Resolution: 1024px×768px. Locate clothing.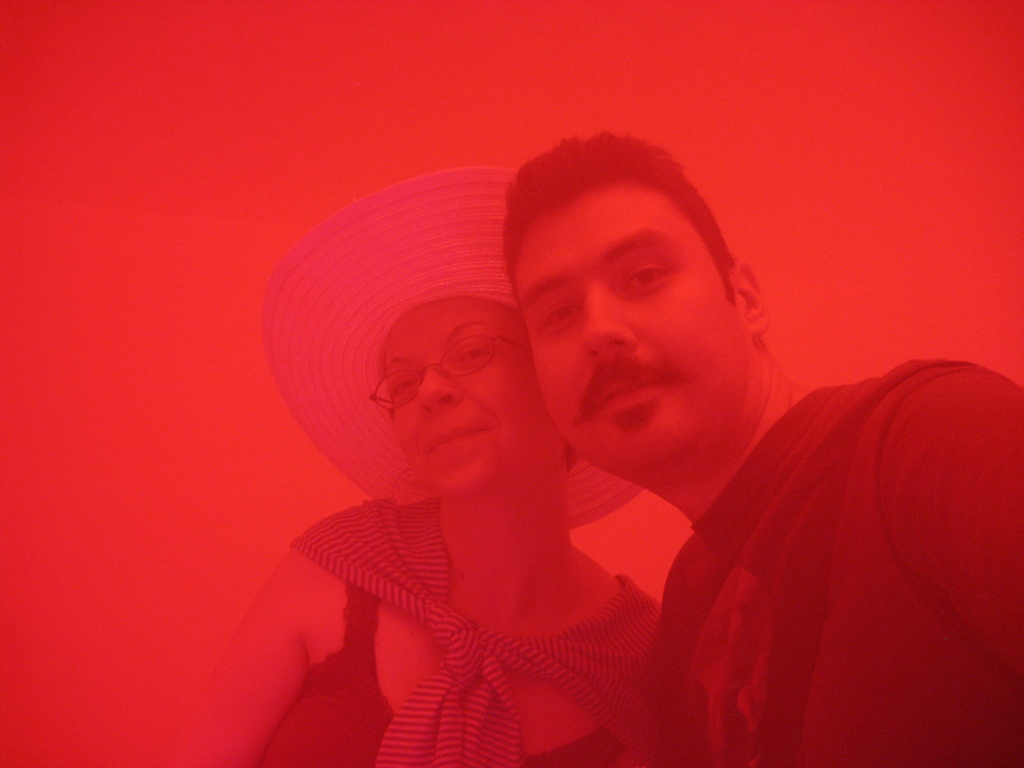
locate(629, 392, 1023, 767).
